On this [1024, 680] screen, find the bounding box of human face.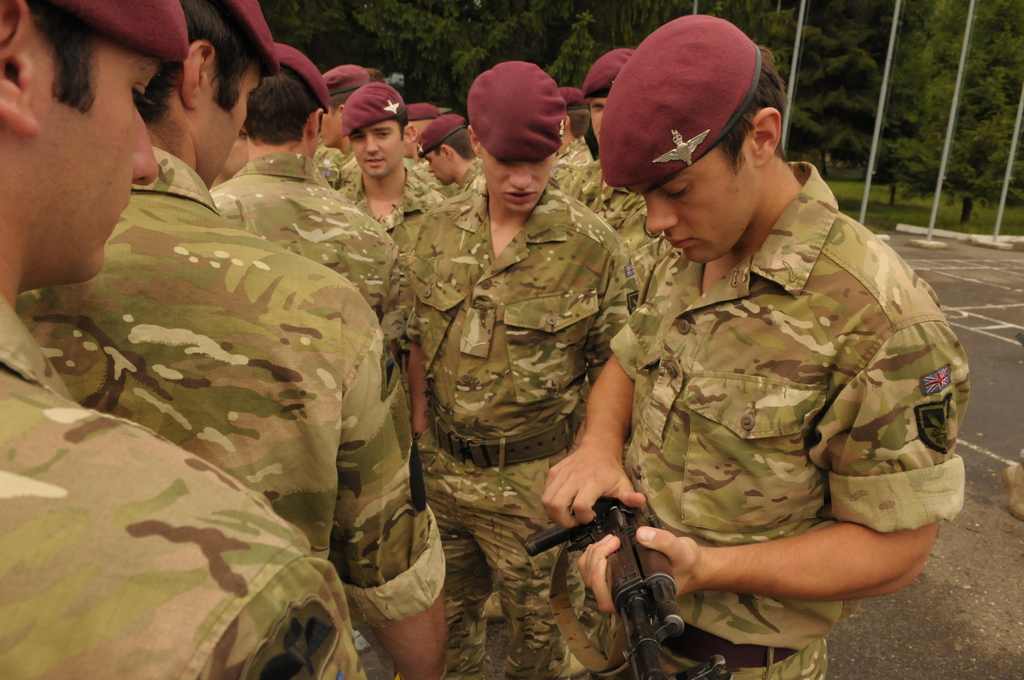
Bounding box: (left=37, top=40, right=156, bottom=283).
